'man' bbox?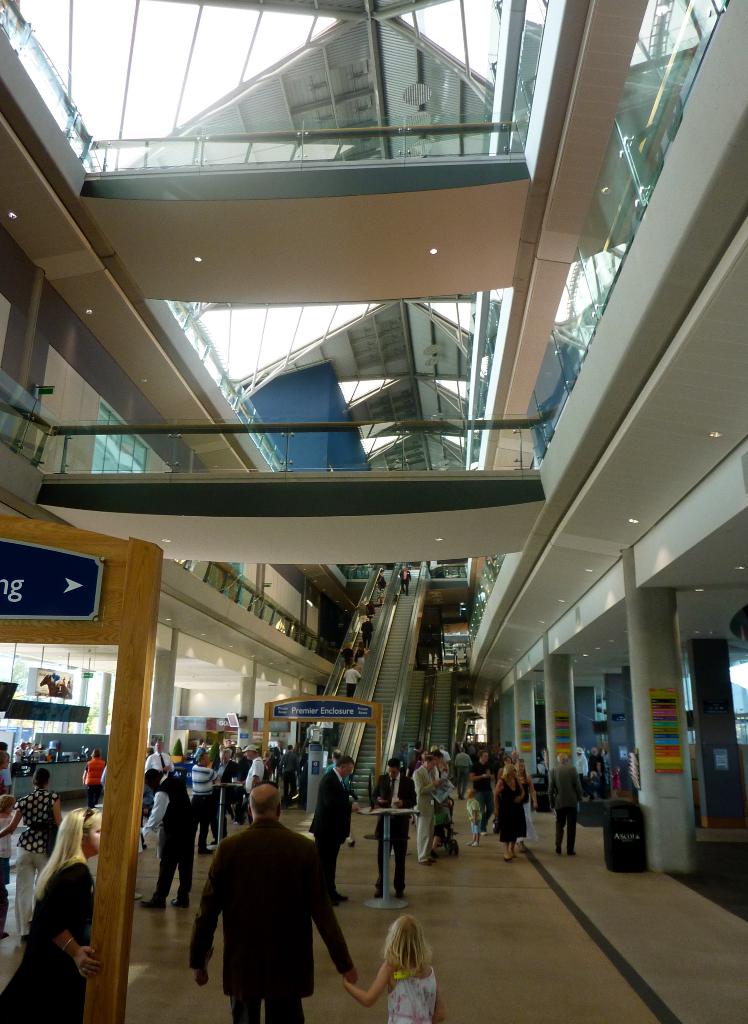
440/745/454/764
